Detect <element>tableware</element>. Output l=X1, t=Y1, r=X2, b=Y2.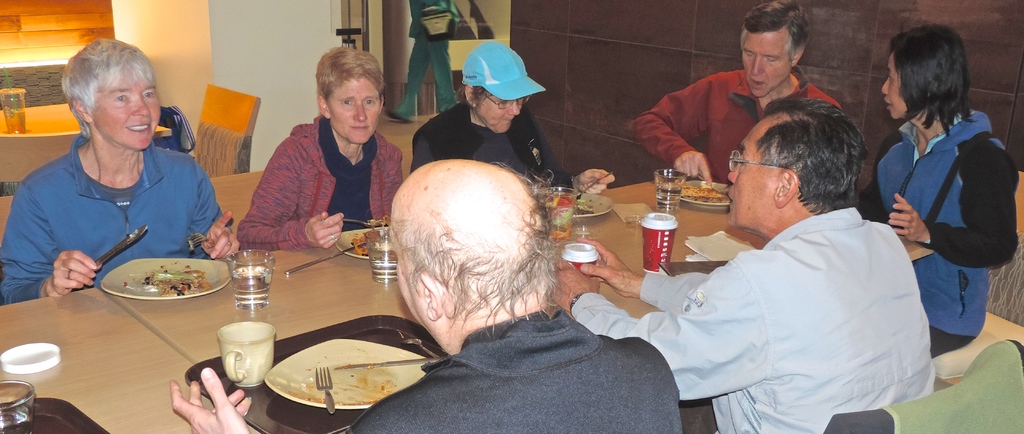
l=673, t=178, r=733, b=210.
